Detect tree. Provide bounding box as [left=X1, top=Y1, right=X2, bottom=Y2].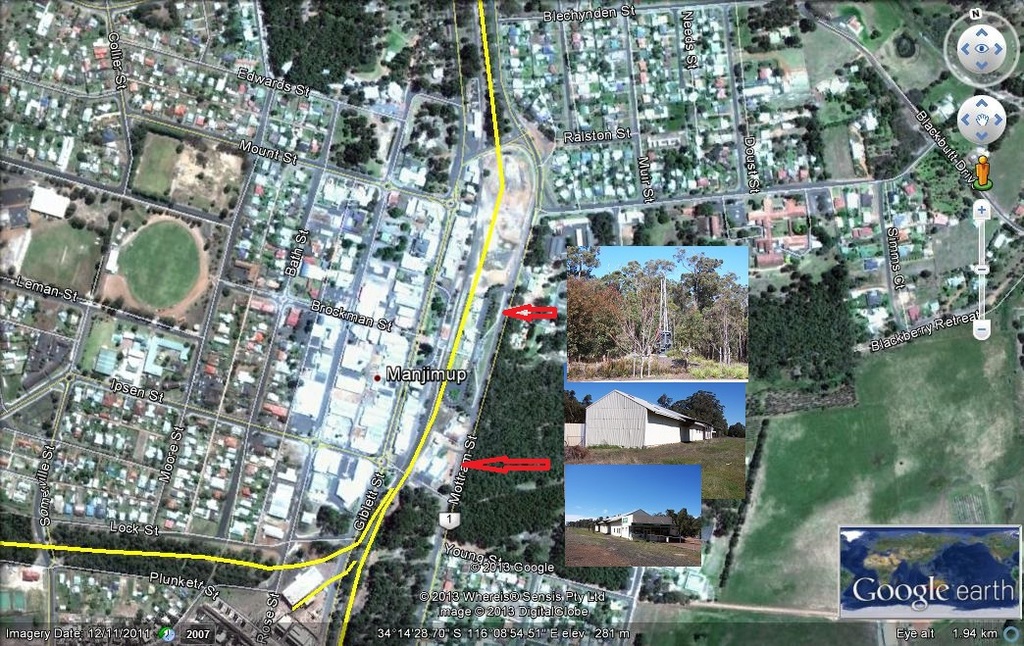
[left=692, top=269, right=747, bottom=366].
